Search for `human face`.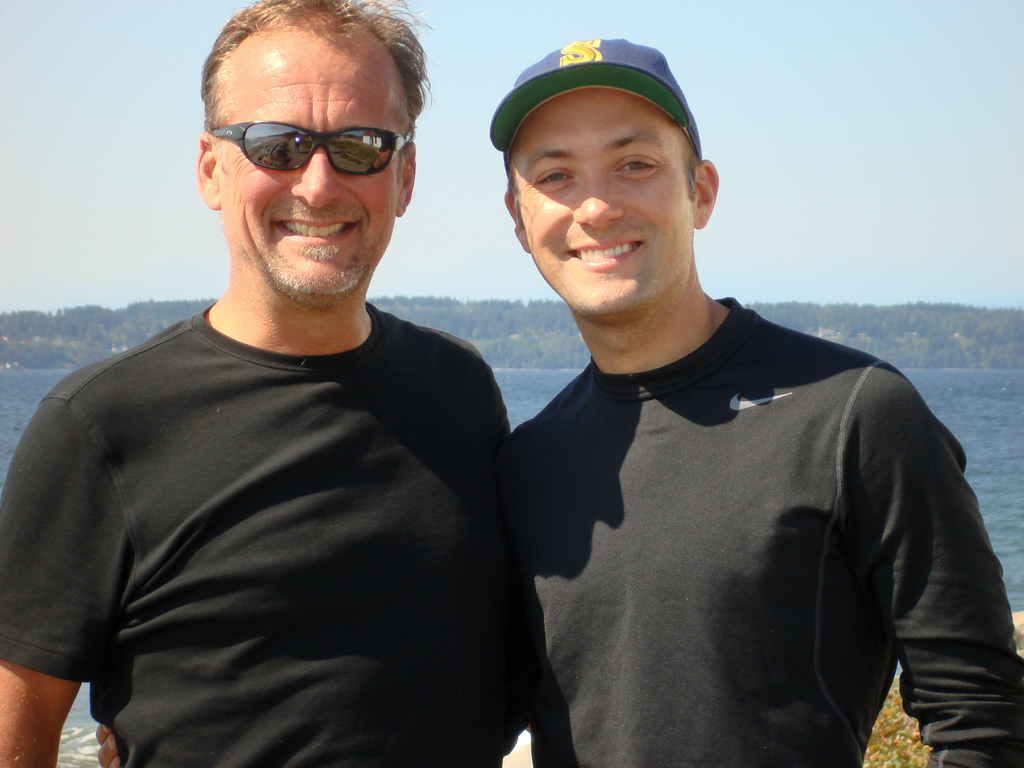
Found at region(220, 36, 409, 281).
